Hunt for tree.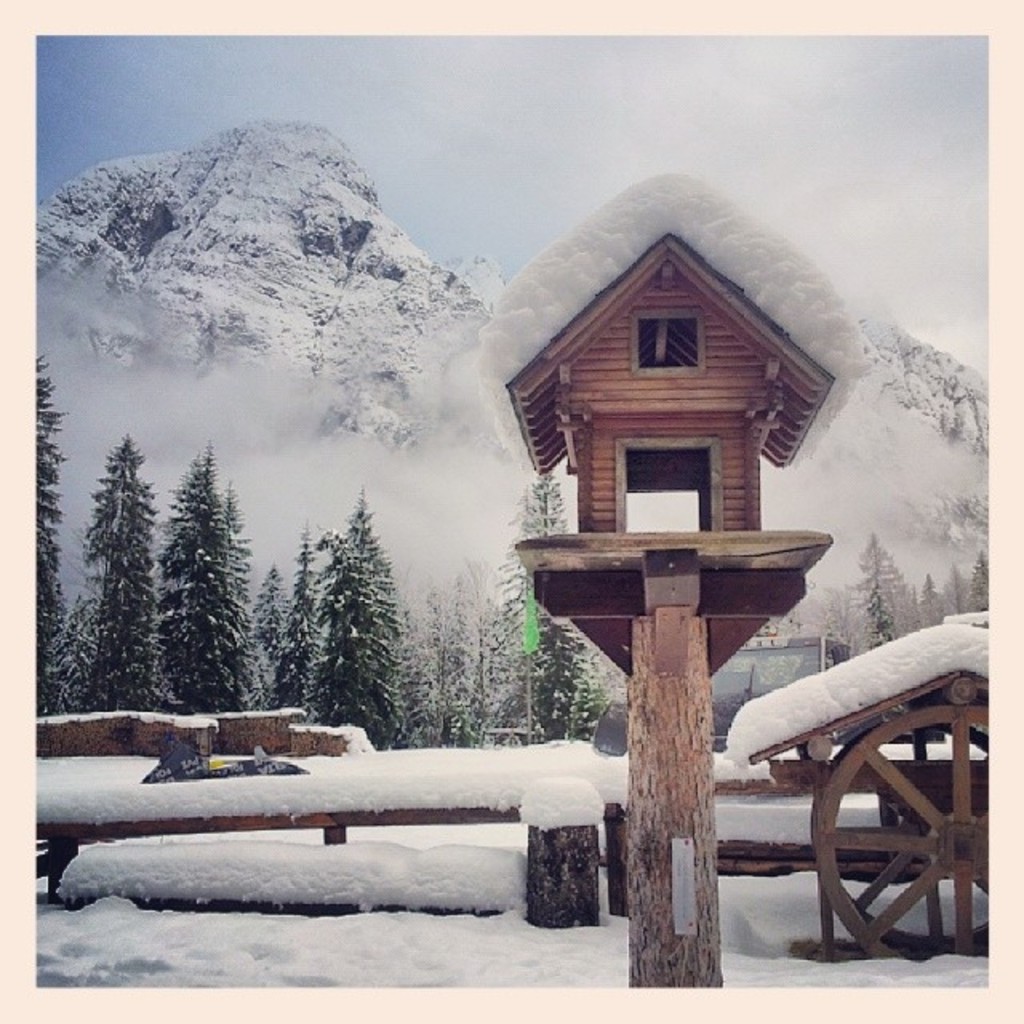
Hunted down at [950, 566, 992, 624].
